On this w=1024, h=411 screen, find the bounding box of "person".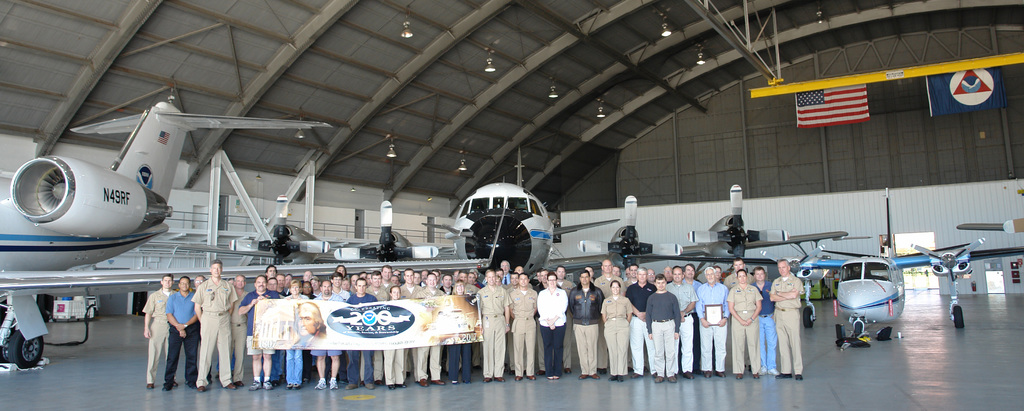
Bounding box: [240, 273, 290, 391].
